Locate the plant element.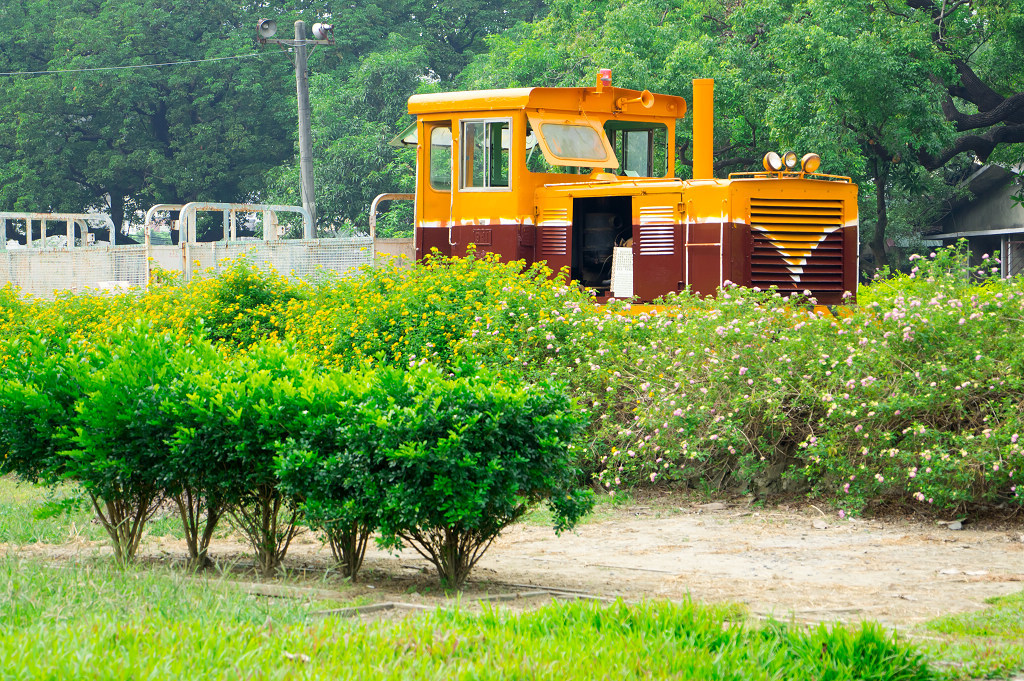
Element bbox: bbox=[133, 234, 312, 350].
